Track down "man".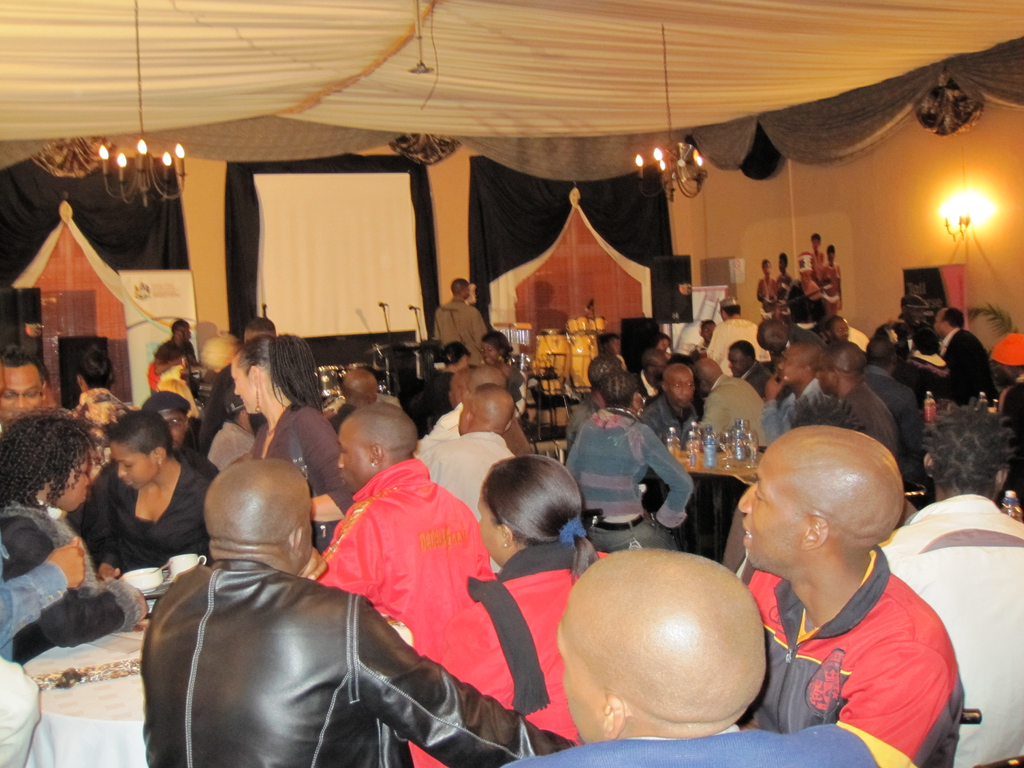
Tracked to (434,278,484,363).
